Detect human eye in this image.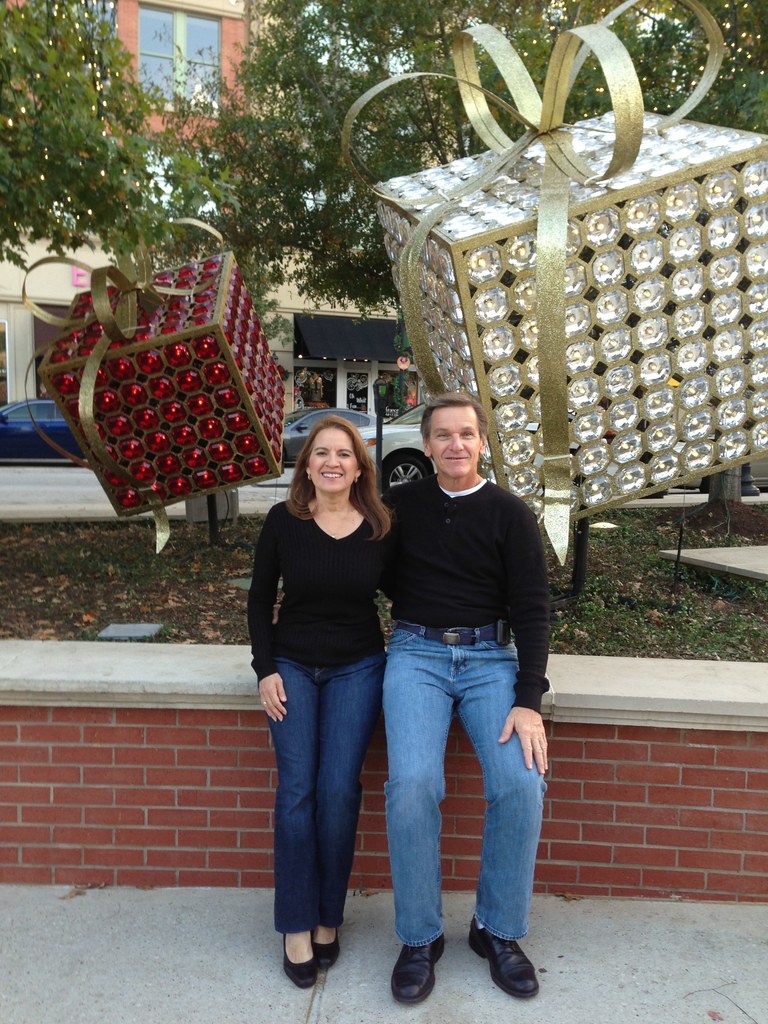
Detection: x1=338, y1=452, x2=352, y2=460.
